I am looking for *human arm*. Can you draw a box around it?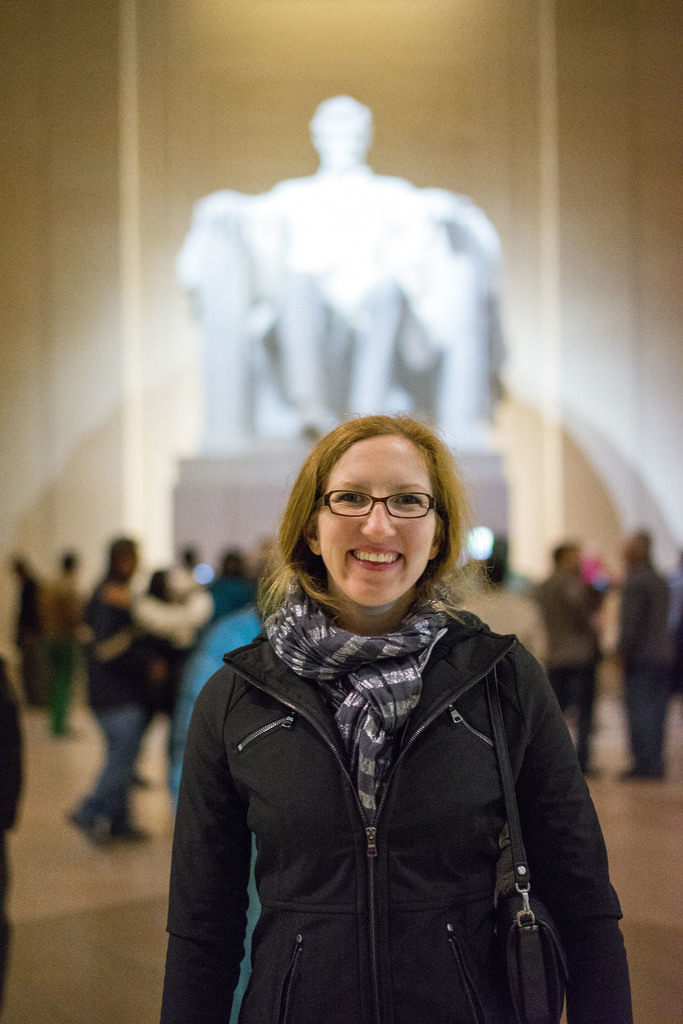
Sure, the bounding box is crop(168, 721, 262, 1002).
